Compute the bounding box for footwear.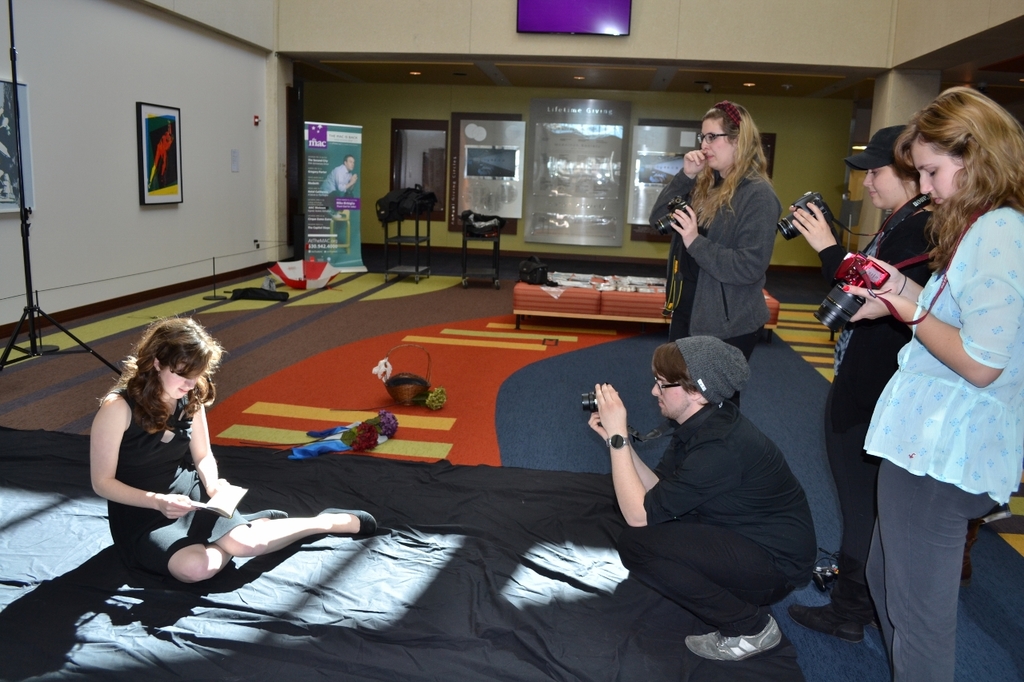
x1=236, y1=510, x2=288, y2=522.
